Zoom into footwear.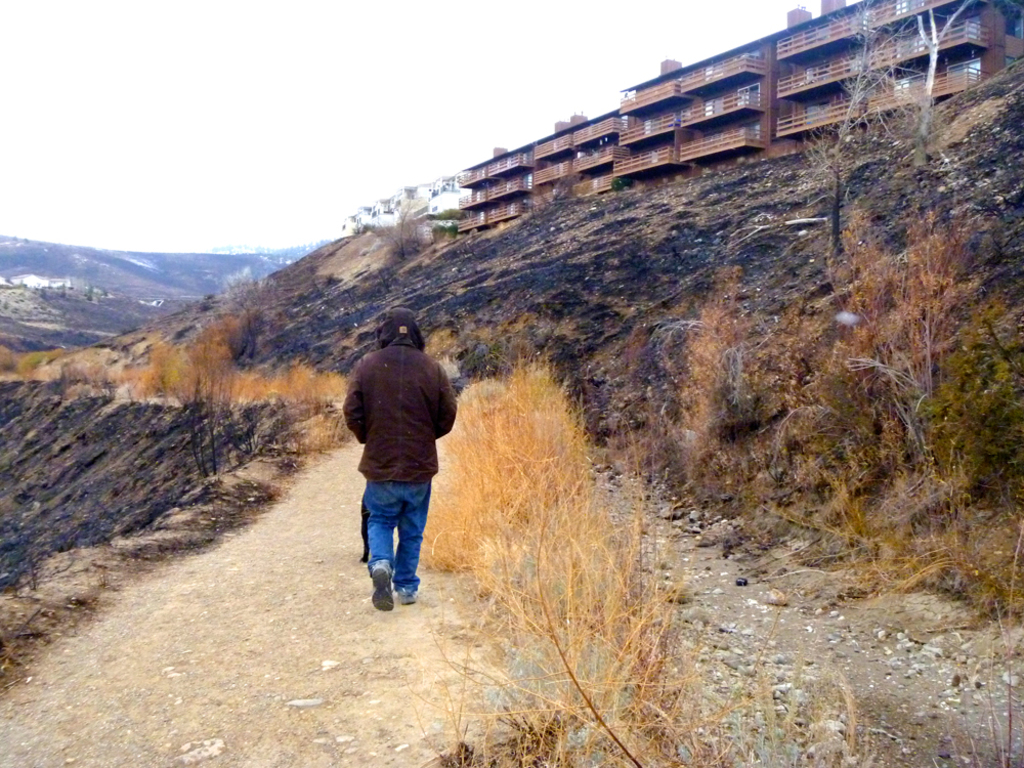
Zoom target: BBox(370, 561, 394, 613).
